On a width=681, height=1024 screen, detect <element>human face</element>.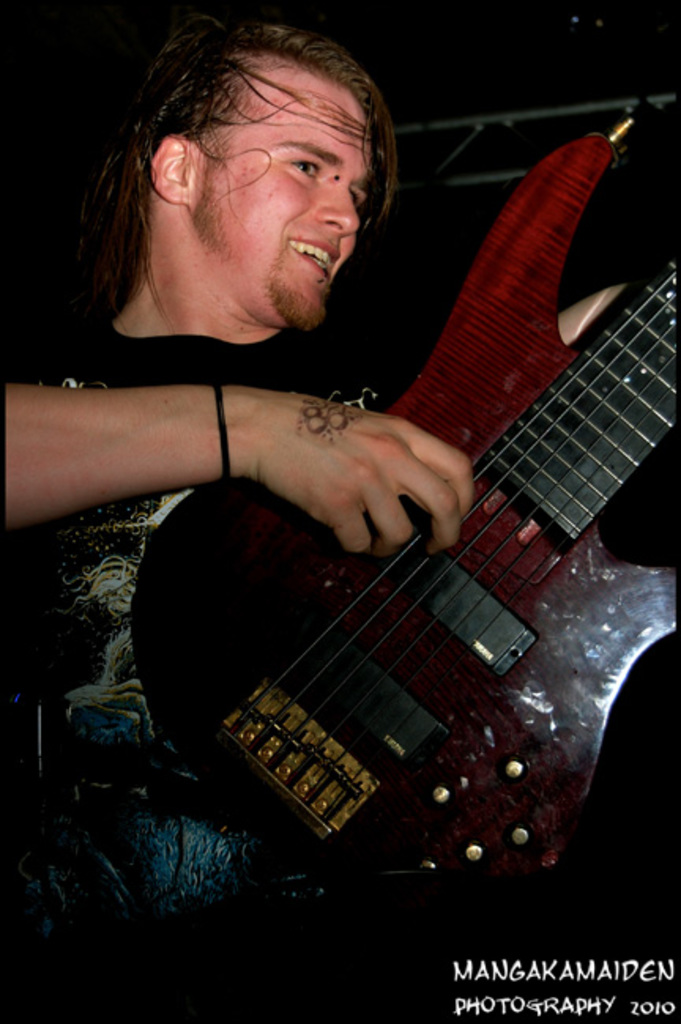
region(195, 68, 372, 320).
